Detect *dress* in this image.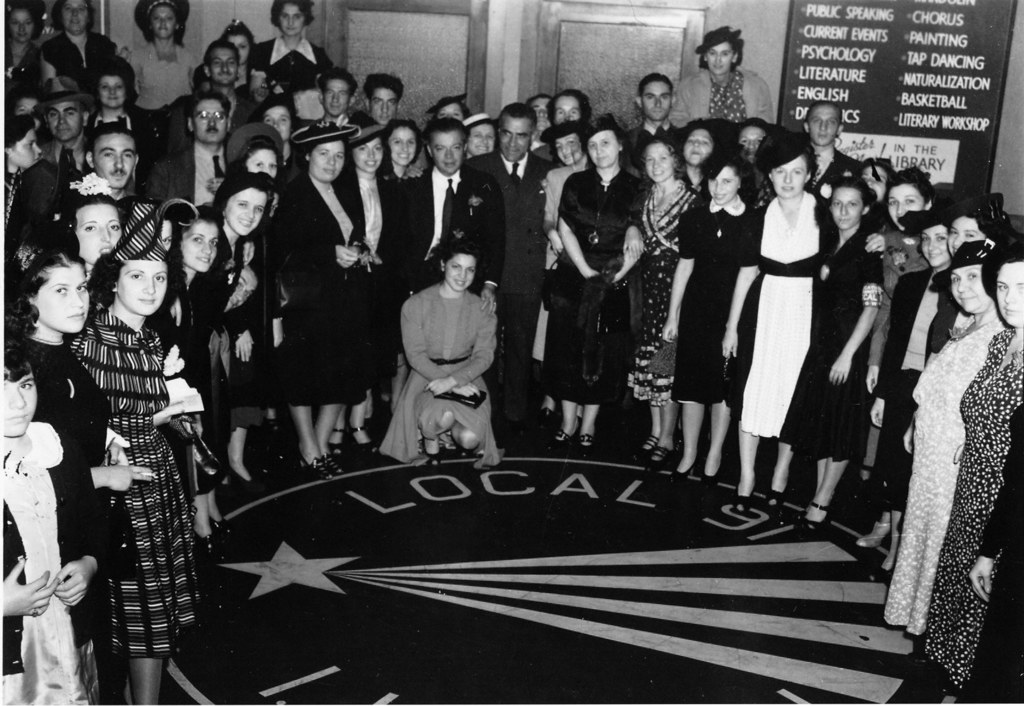
Detection: BBox(73, 301, 204, 655).
